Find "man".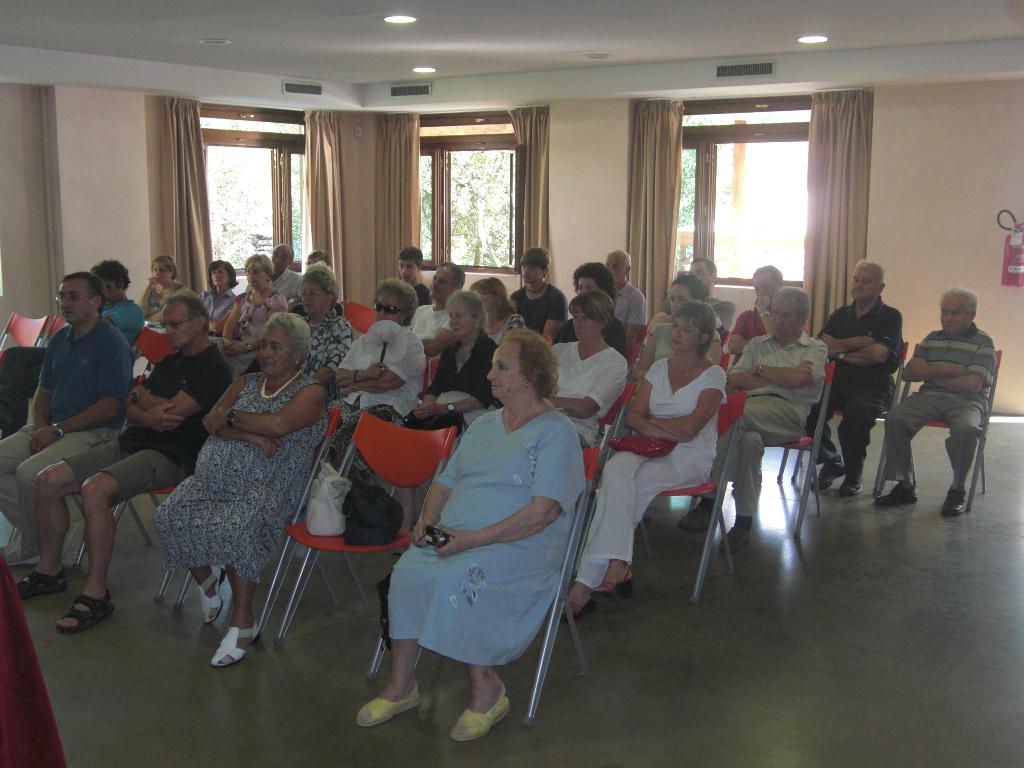
<bbox>0, 259, 145, 439</bbox>.
